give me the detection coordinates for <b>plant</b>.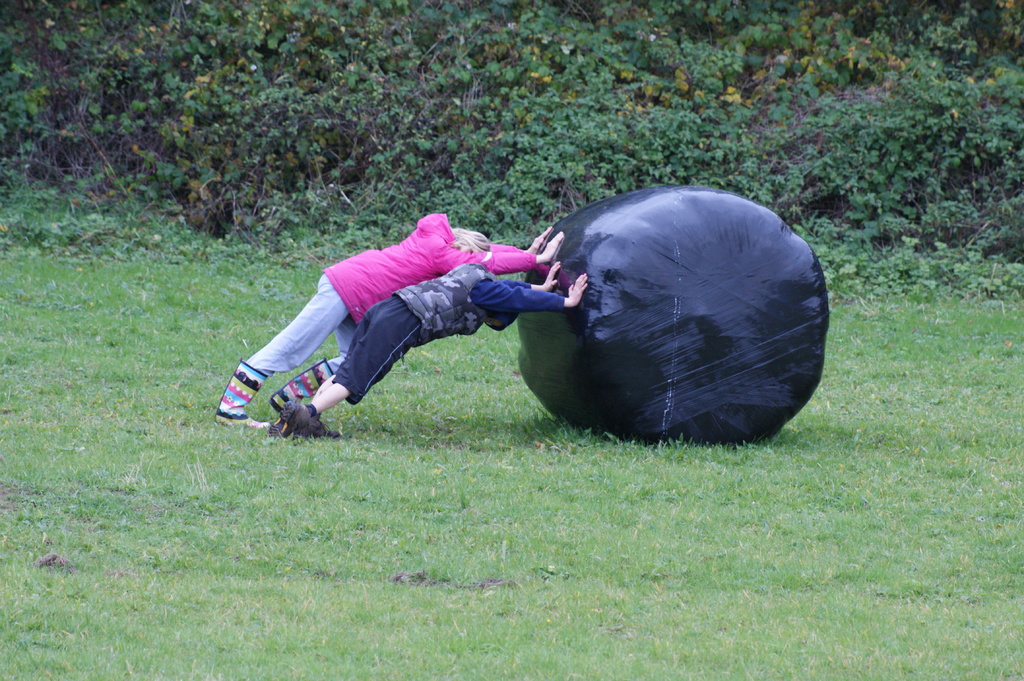
<bbox>0, 0, 158, 180</bbox>.
